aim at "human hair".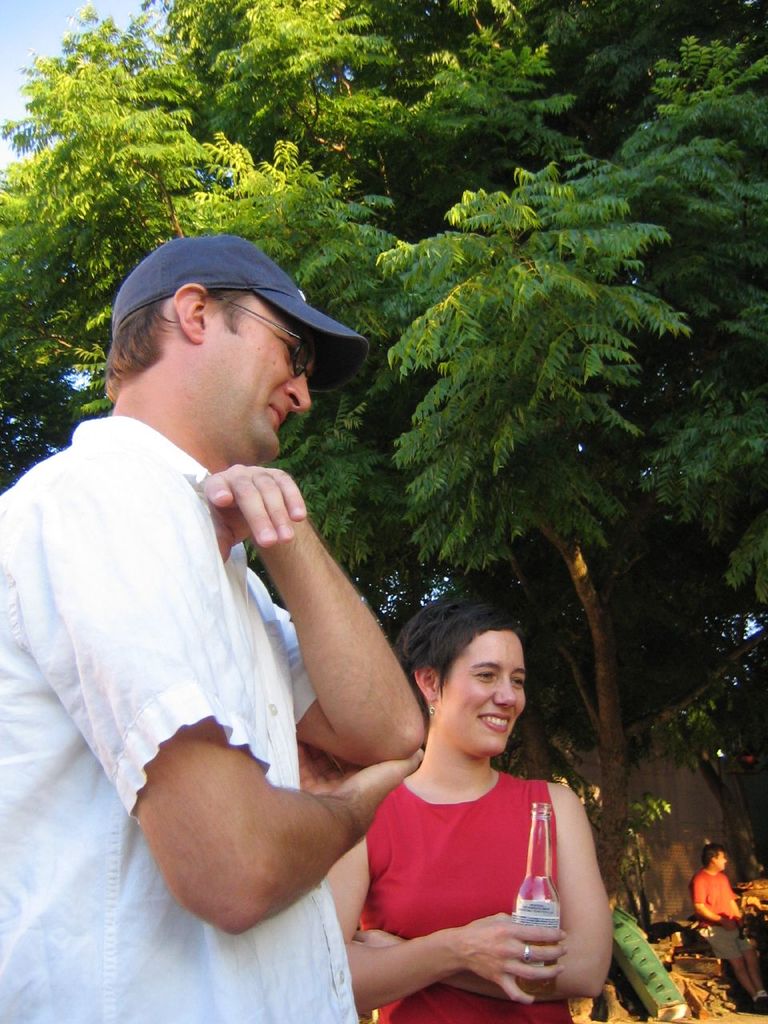
Aimed at 105,285,248,401.
